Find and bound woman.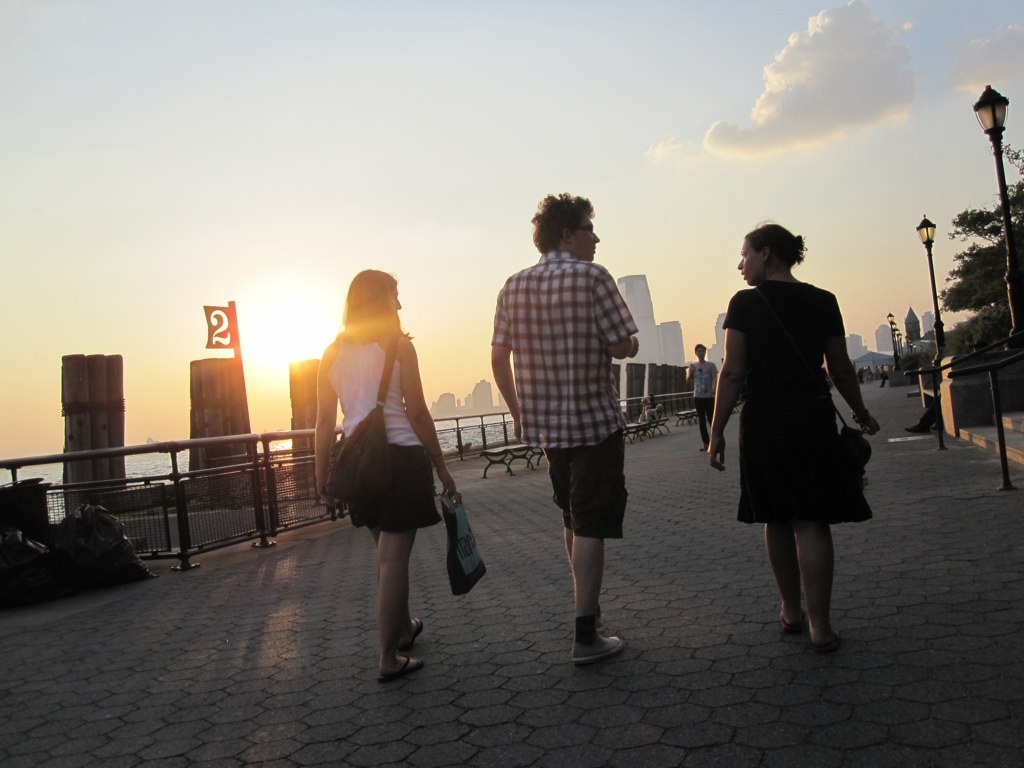
Bound: 714:230:881:625.
